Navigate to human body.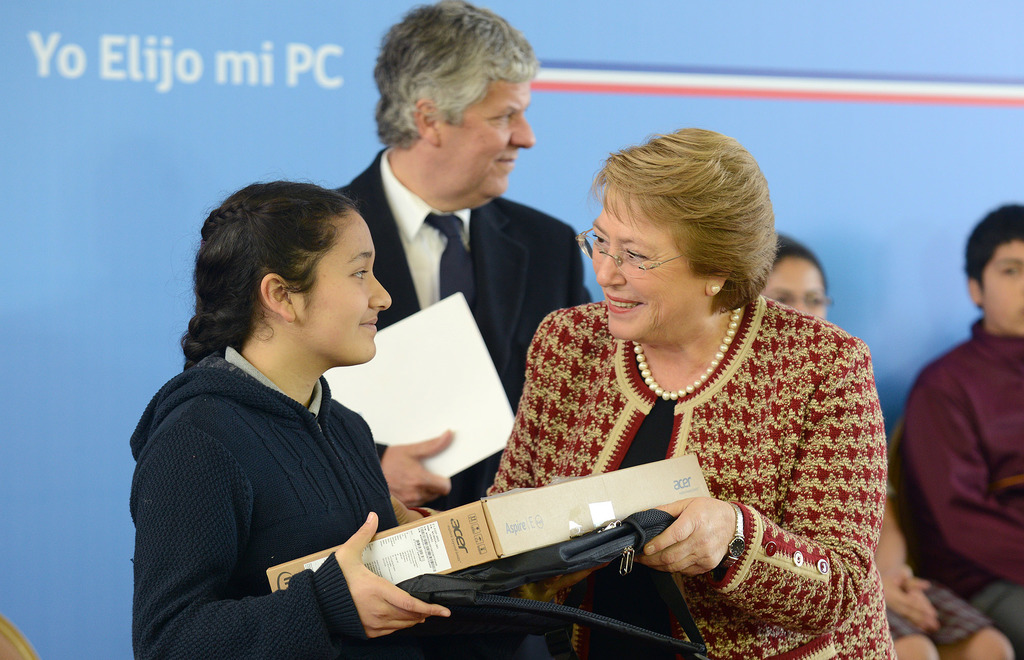
Navigation target: box(411, 120, 883, 647).
